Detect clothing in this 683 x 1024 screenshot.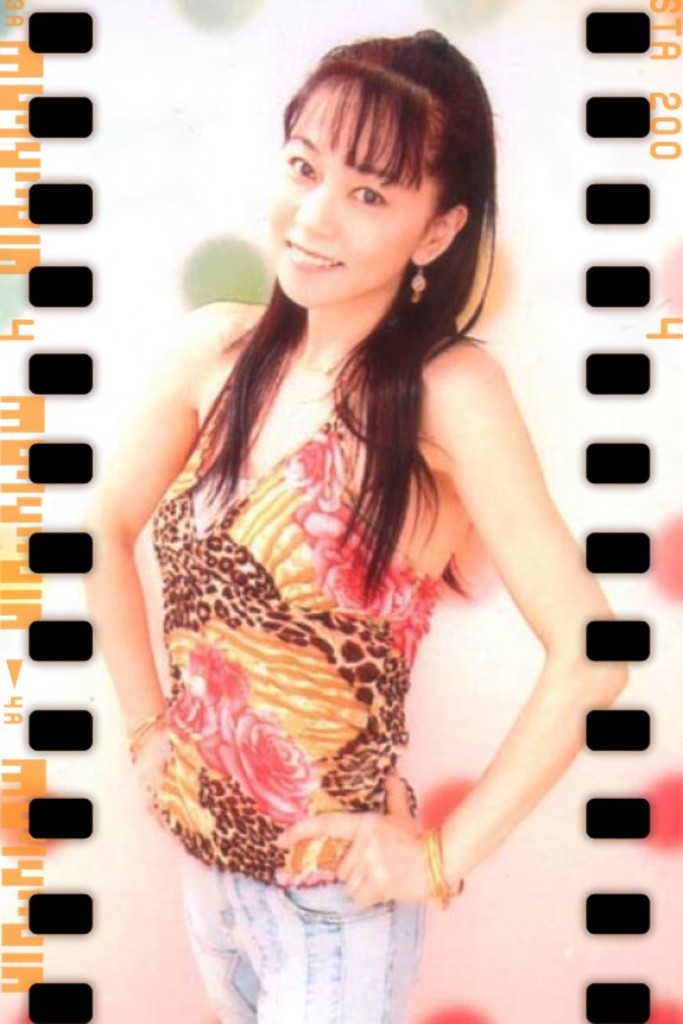
Detection: [111, 377, 508, 918].
